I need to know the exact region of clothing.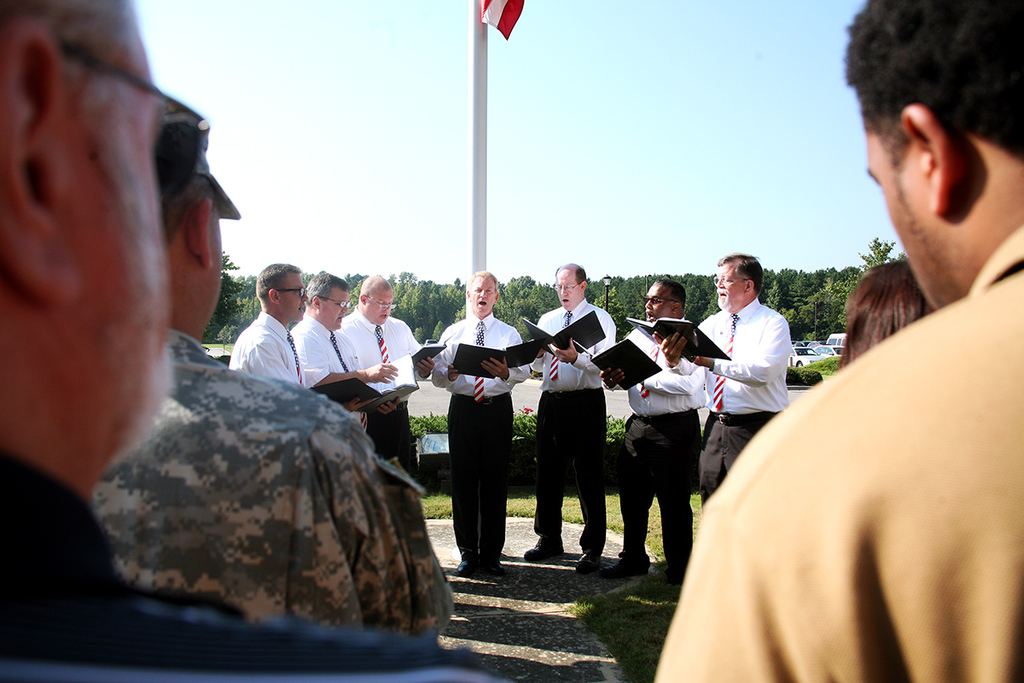
Region: locate(340, 316, 416, 480).
